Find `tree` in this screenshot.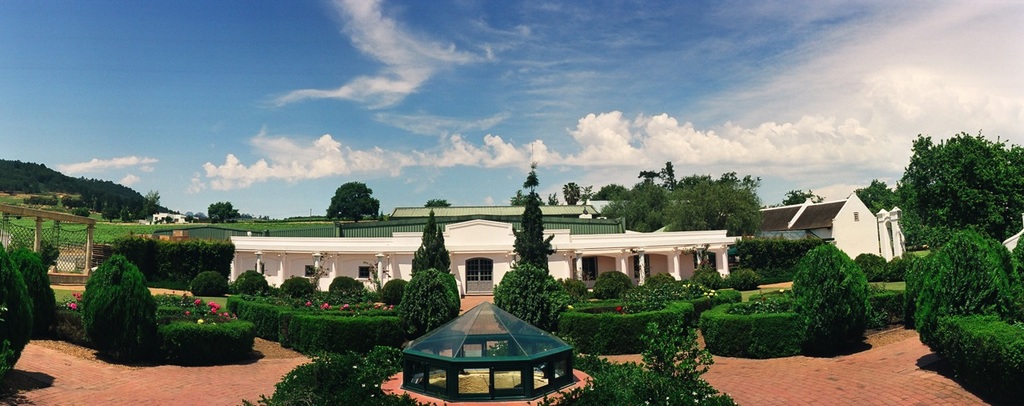
The bounding box for `tree` is [324, 177, 377, 223].
